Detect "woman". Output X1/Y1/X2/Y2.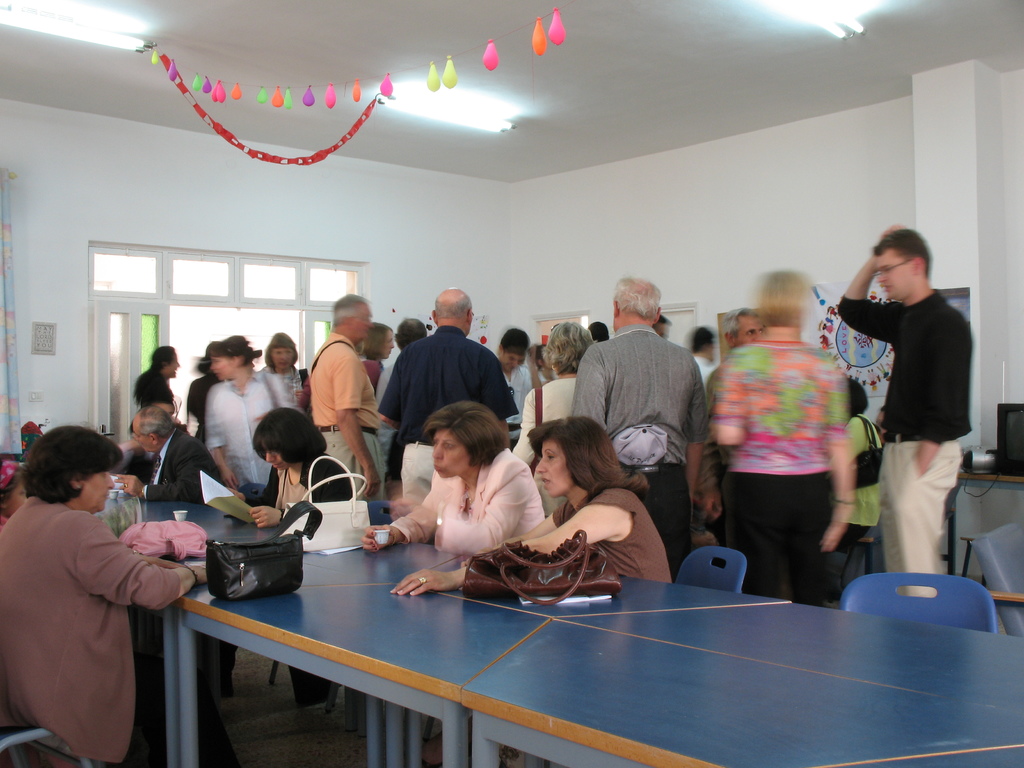
523/323/590/496.
